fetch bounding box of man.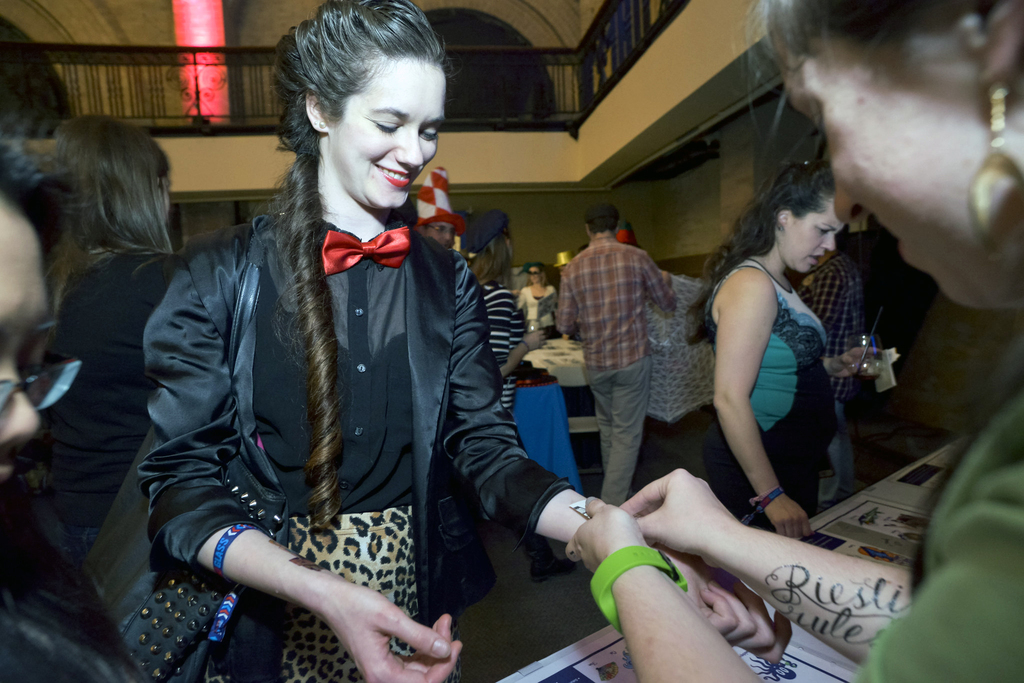
Bbox: bbox=(796, 224, 862, 518).
